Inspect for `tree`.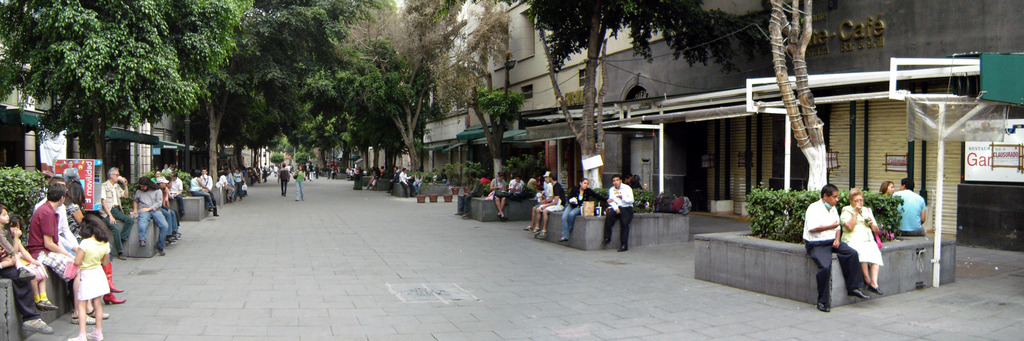
Inspection: rect(756, 0, 827, 200).
